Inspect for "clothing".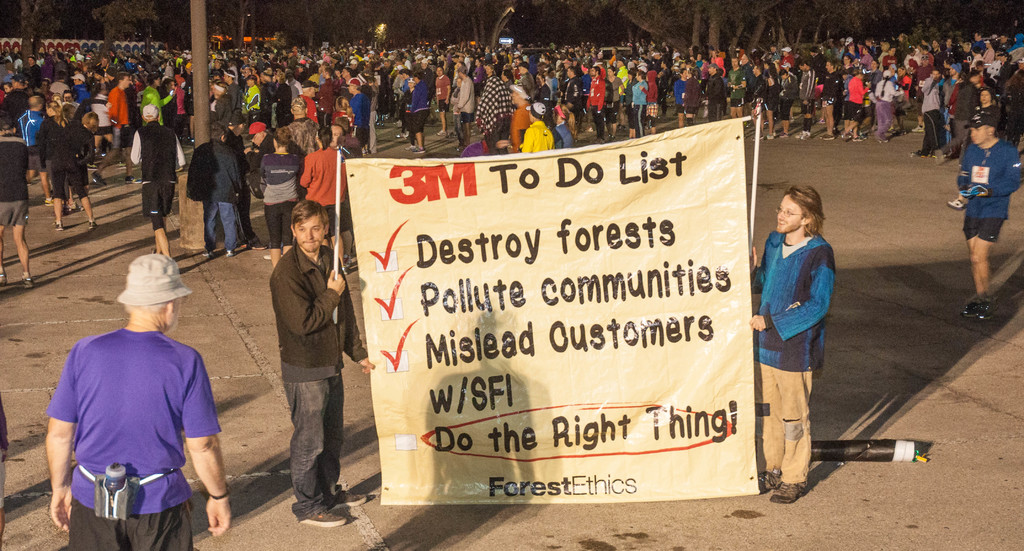
Inspection: left=0, top=133, right=31, bottom=227.
